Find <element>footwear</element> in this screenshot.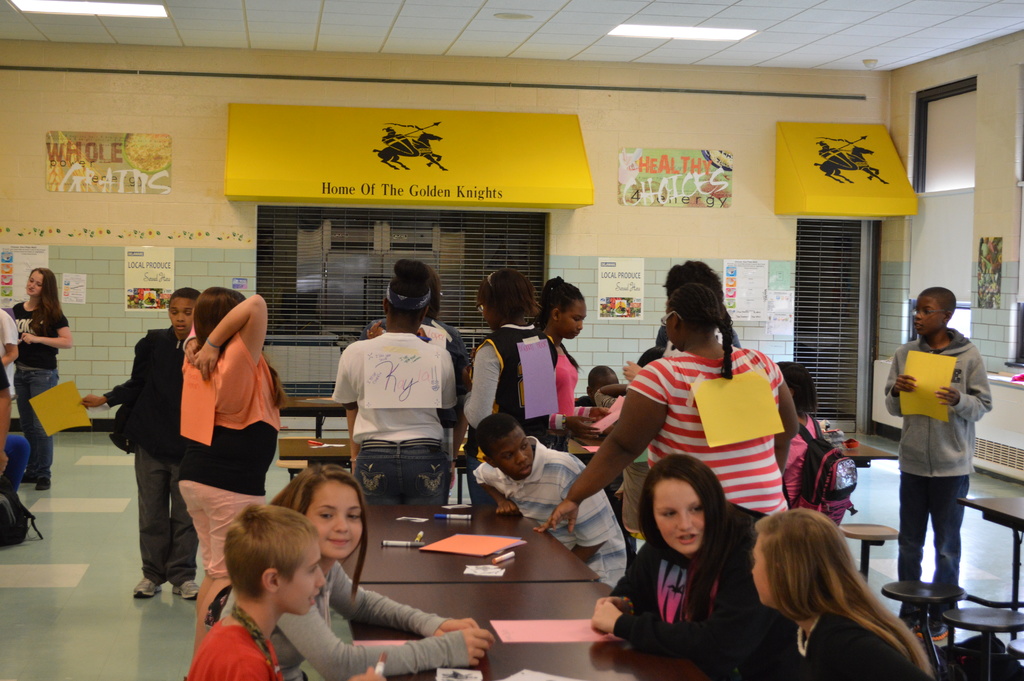
The bounding box for <element>footwear</element> is <bbox>17, 472, 33, 484</bbox>.
